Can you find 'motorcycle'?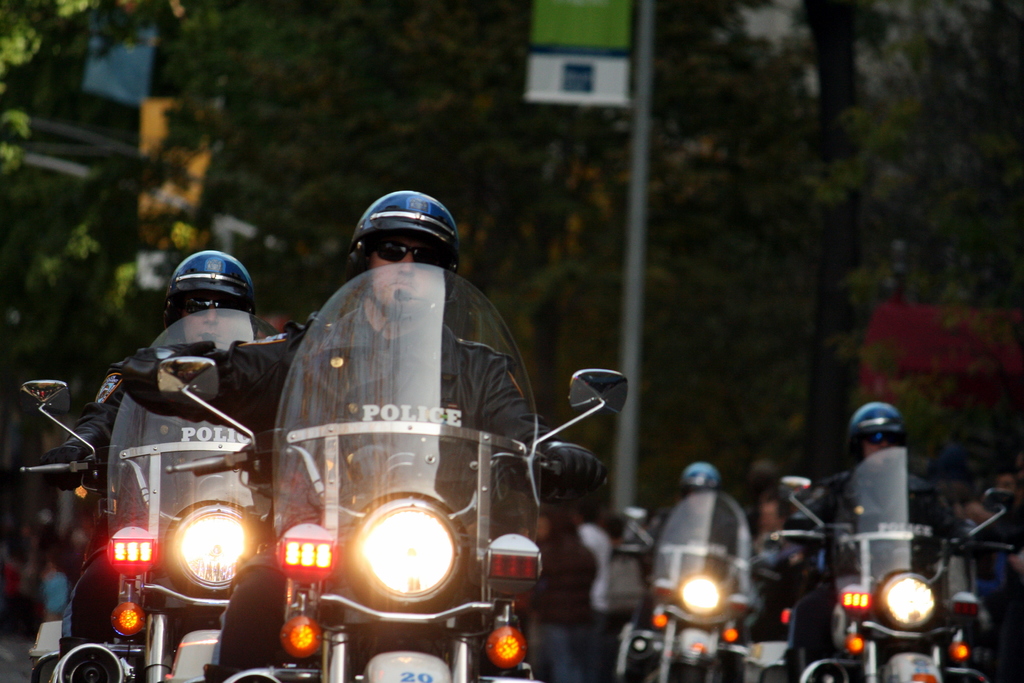
Yes, bounding box: x1=770 y1=439 x2=1023 y2=682.
